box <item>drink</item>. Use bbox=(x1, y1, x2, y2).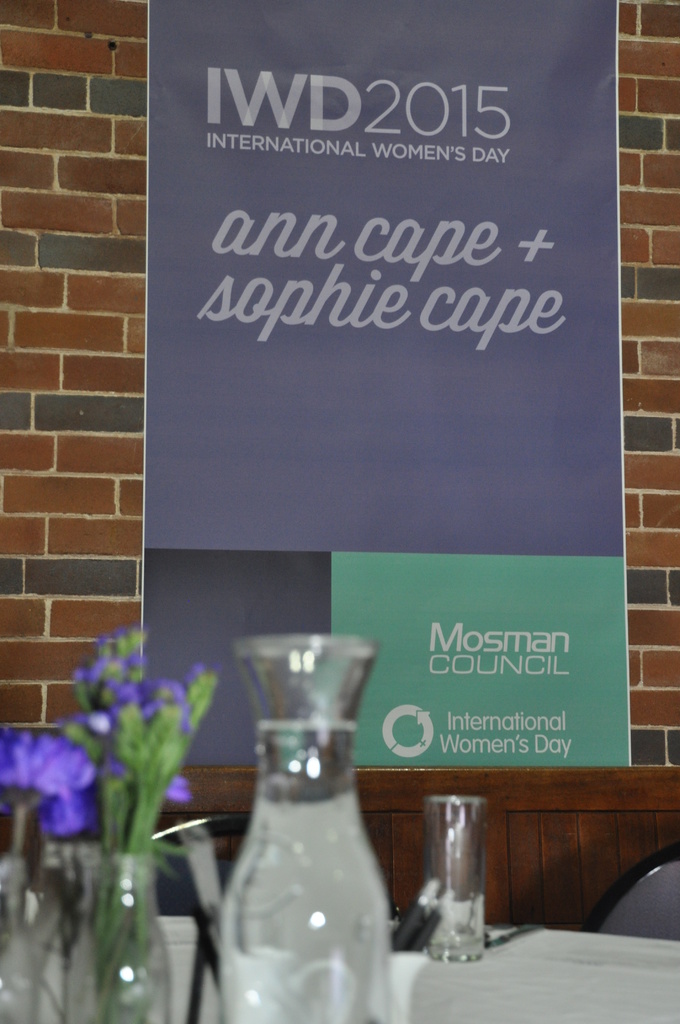
bbox=(217, 721, 392, 1023).
